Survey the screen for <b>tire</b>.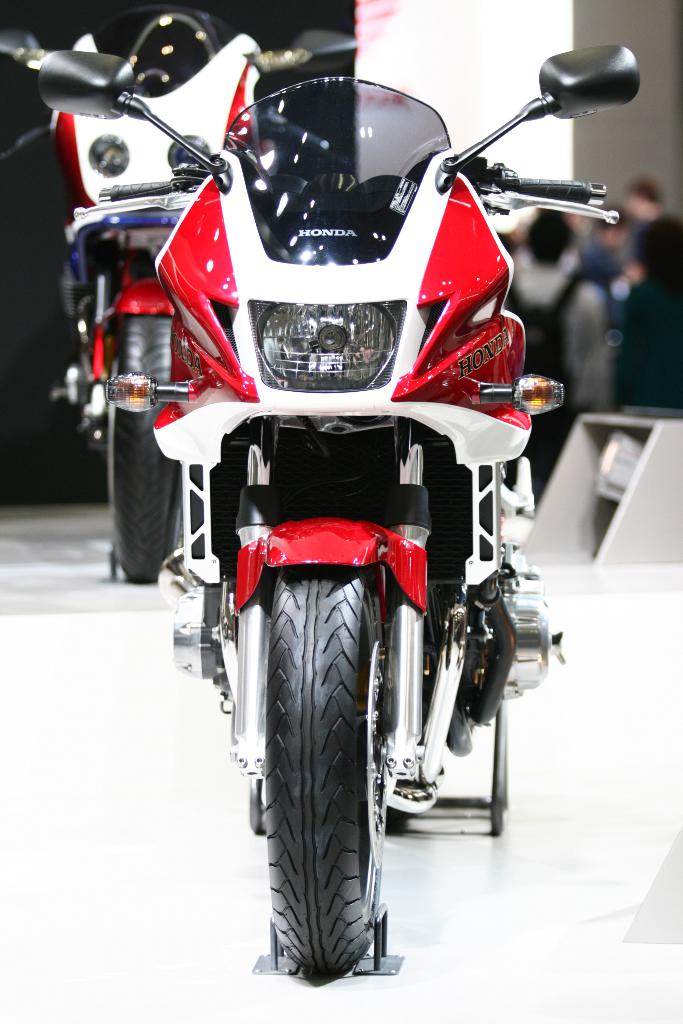
Survey found: pyautogui.locateOnScreen(233, 528, 408, 995).
